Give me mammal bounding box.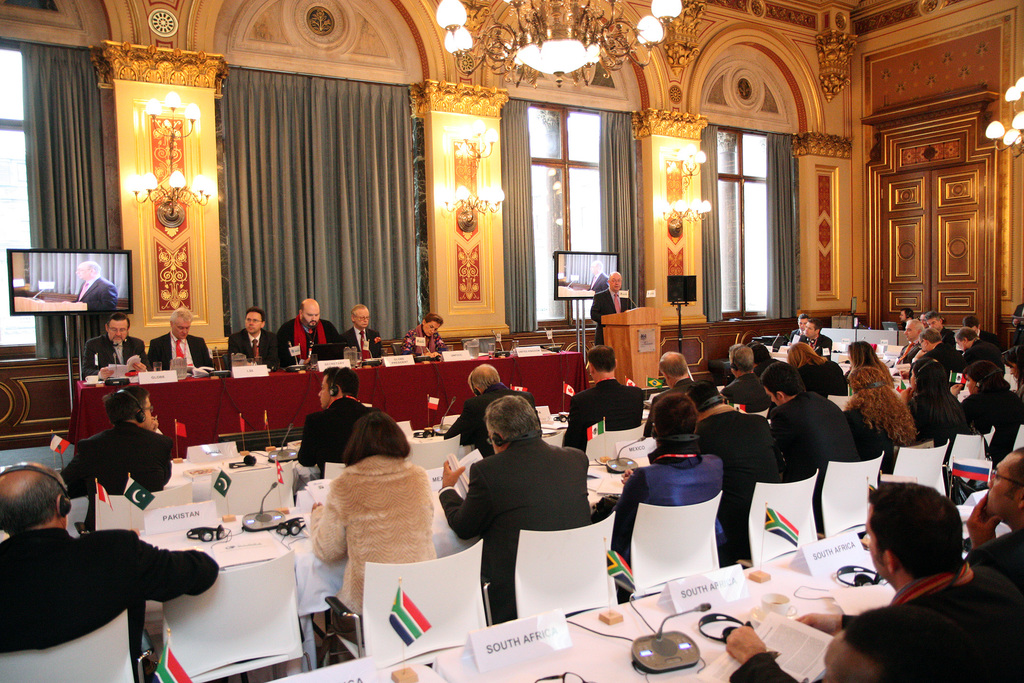
Rect(338, 299, 384, 363).
